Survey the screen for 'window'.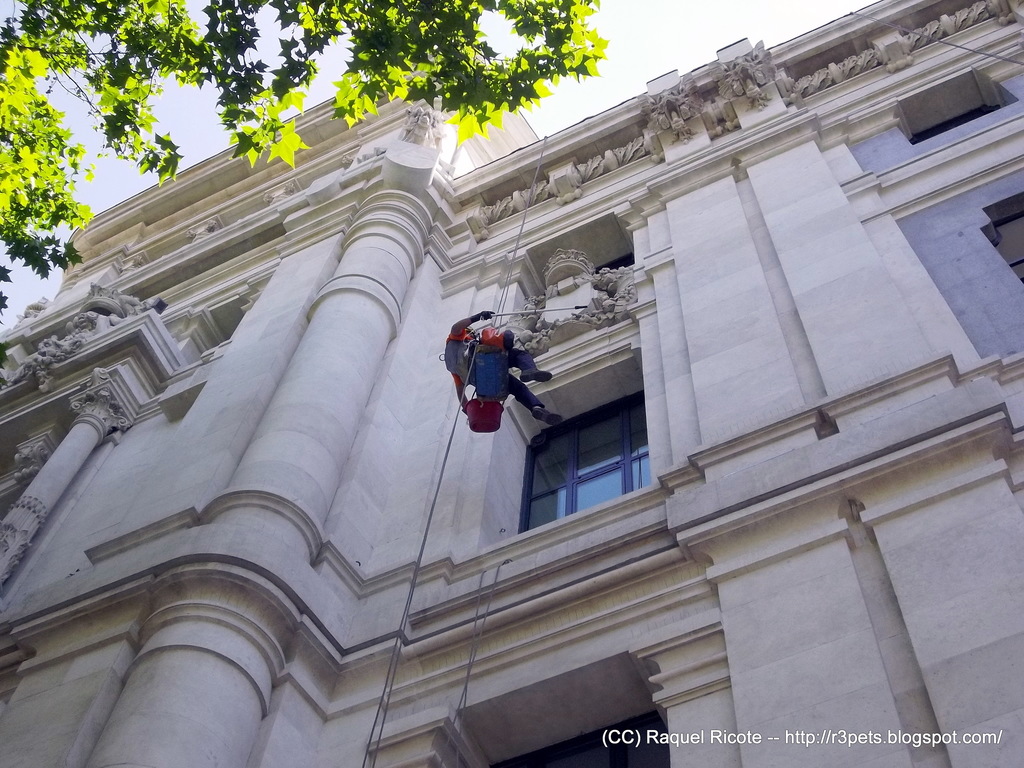
Survey found: BBox(896, 69, 1015, 146).
